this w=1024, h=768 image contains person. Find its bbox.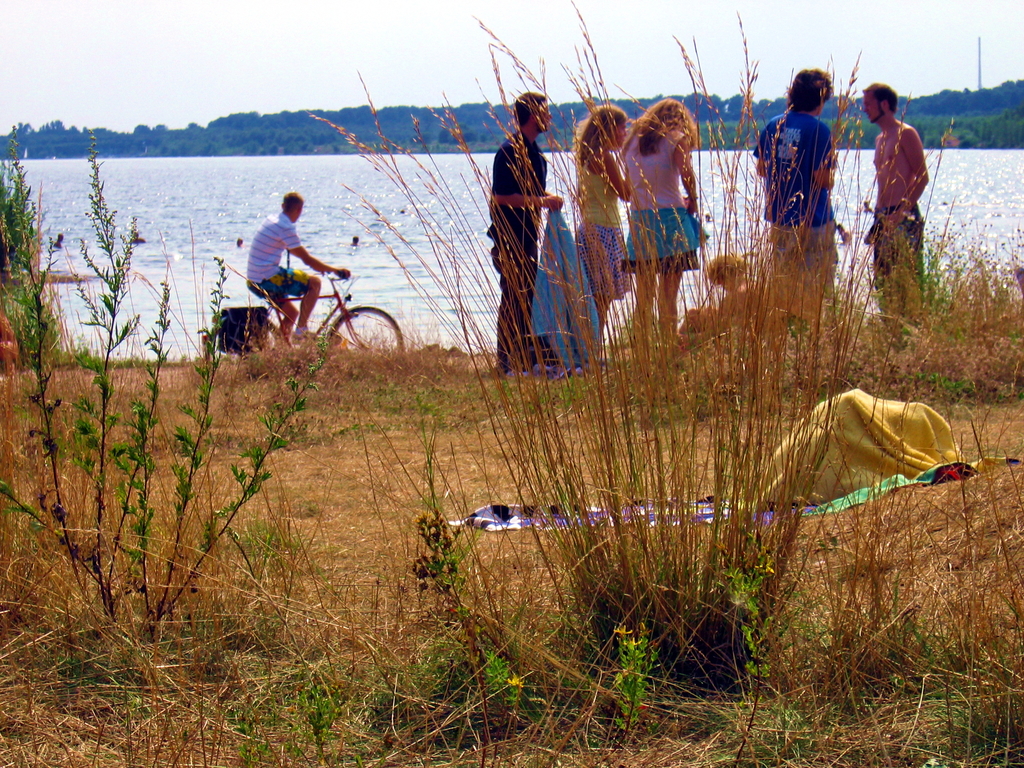
box(217, 173, 333, 372).
